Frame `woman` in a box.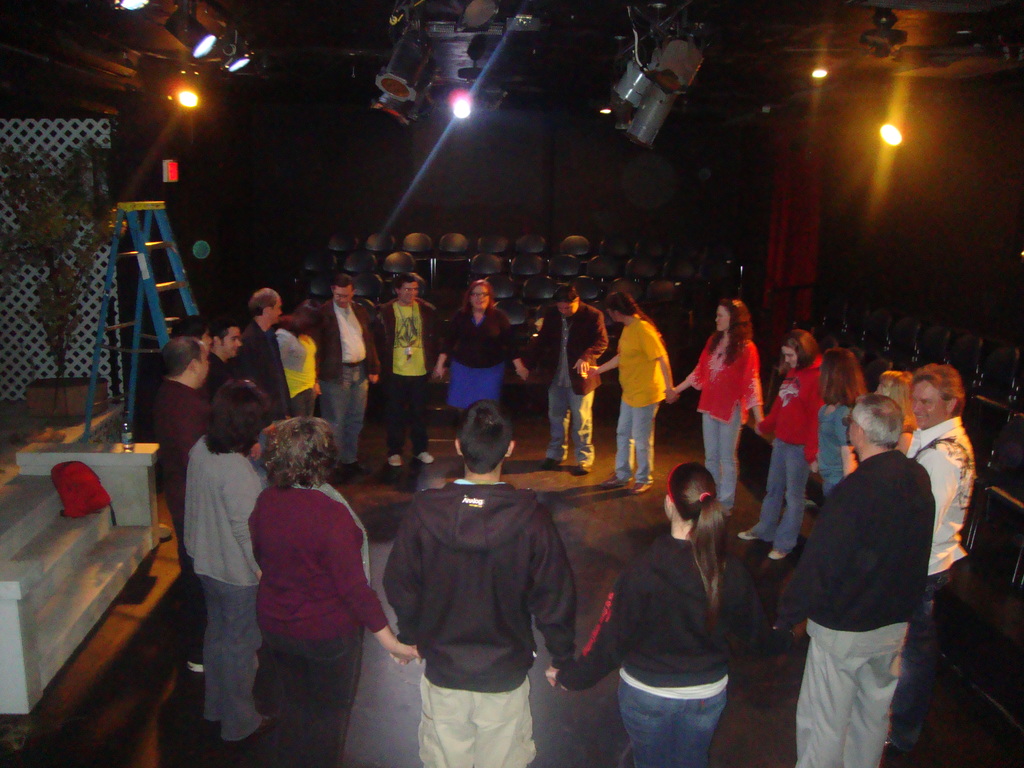
box(664, 295, 780, 517).
